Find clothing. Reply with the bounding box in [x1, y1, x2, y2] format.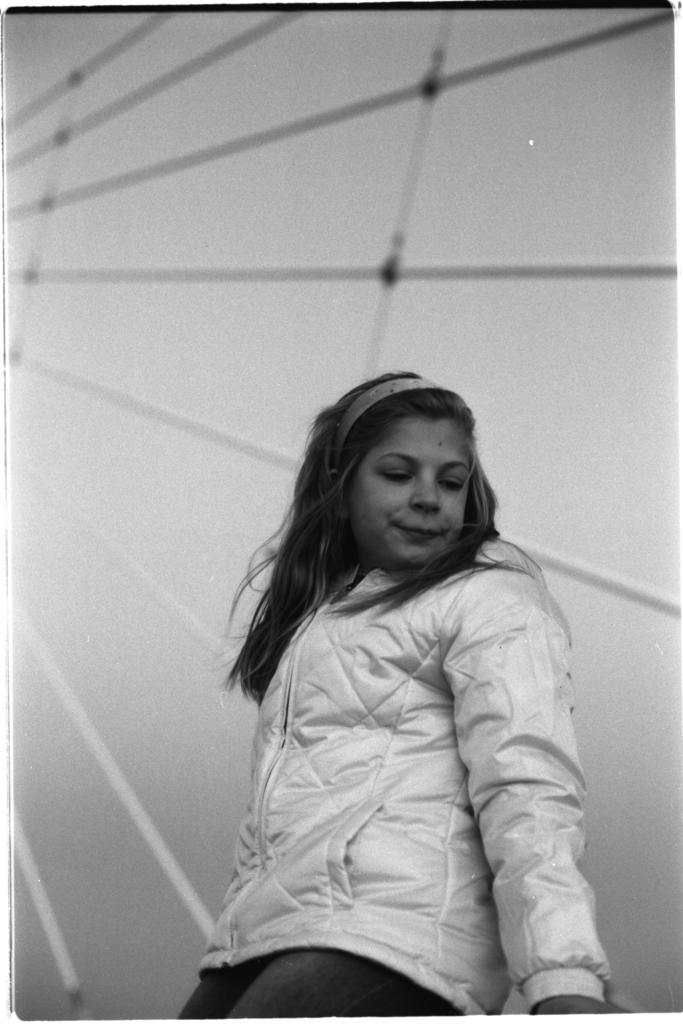
[195, 512, 606, 1002].
